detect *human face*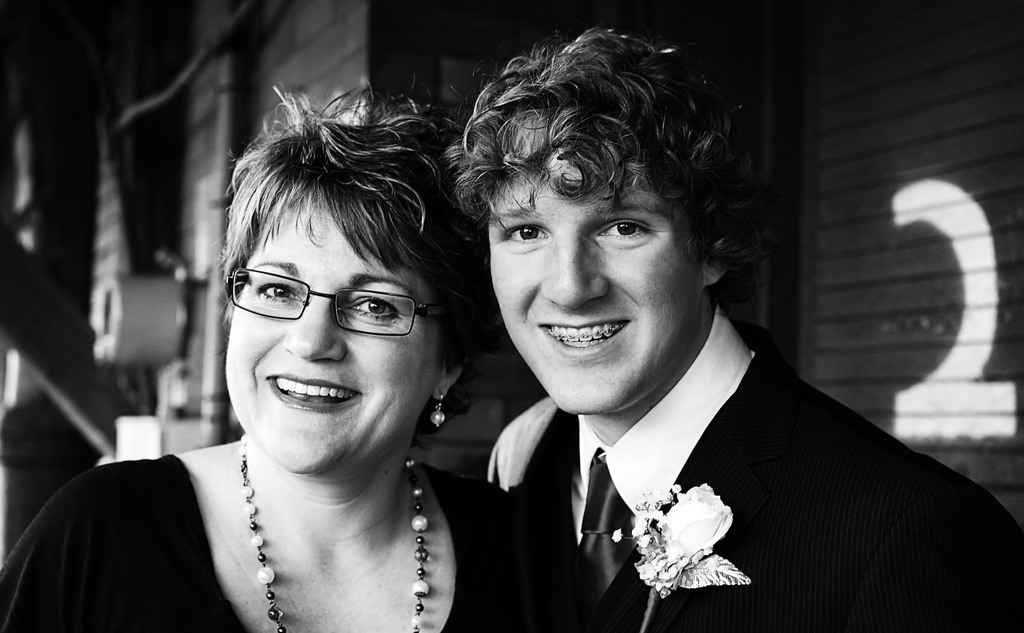
l=223, t=180, r=448, b=472
